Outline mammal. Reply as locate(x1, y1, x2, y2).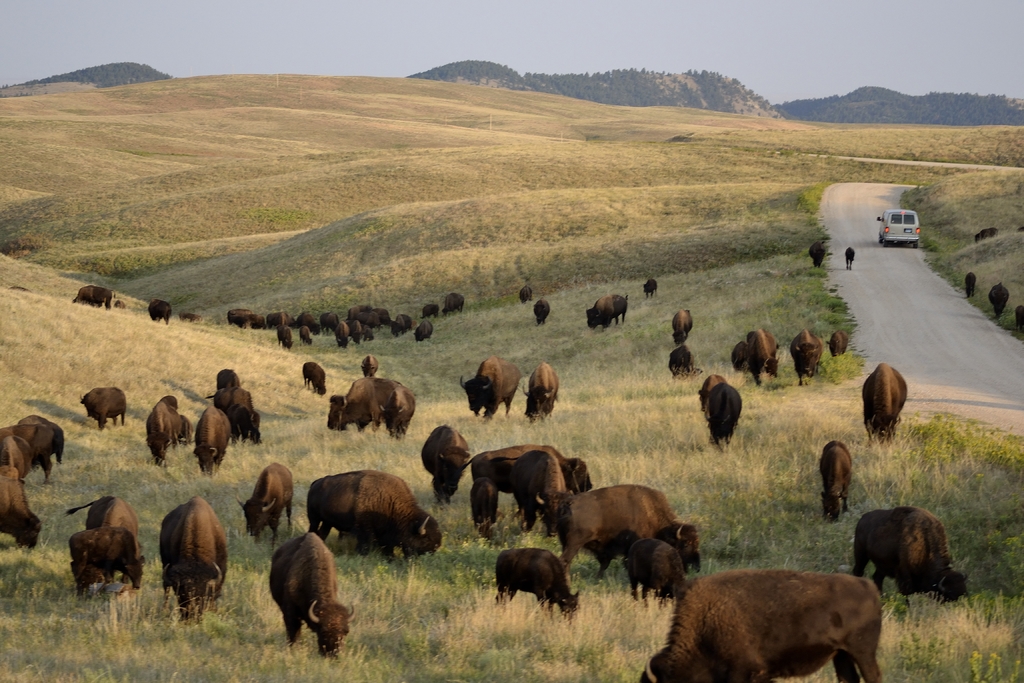
locate(19, 412, 61, 461).
